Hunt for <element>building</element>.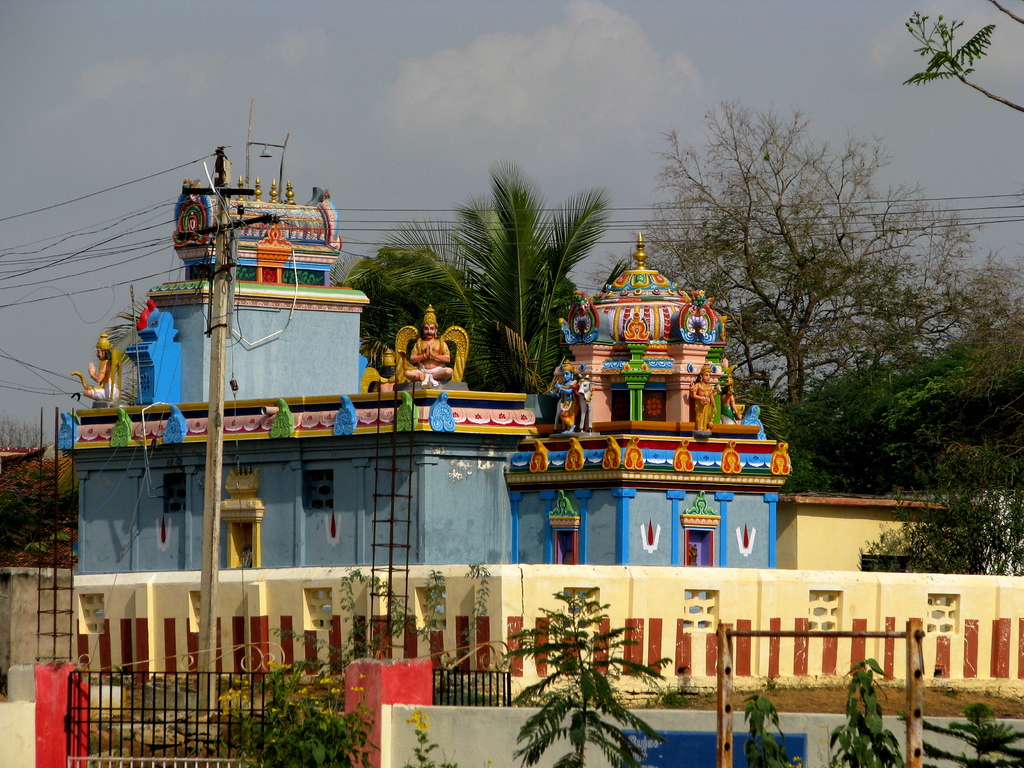
Hunted down at x1=60, y1=110, x2=792, y2=570.
